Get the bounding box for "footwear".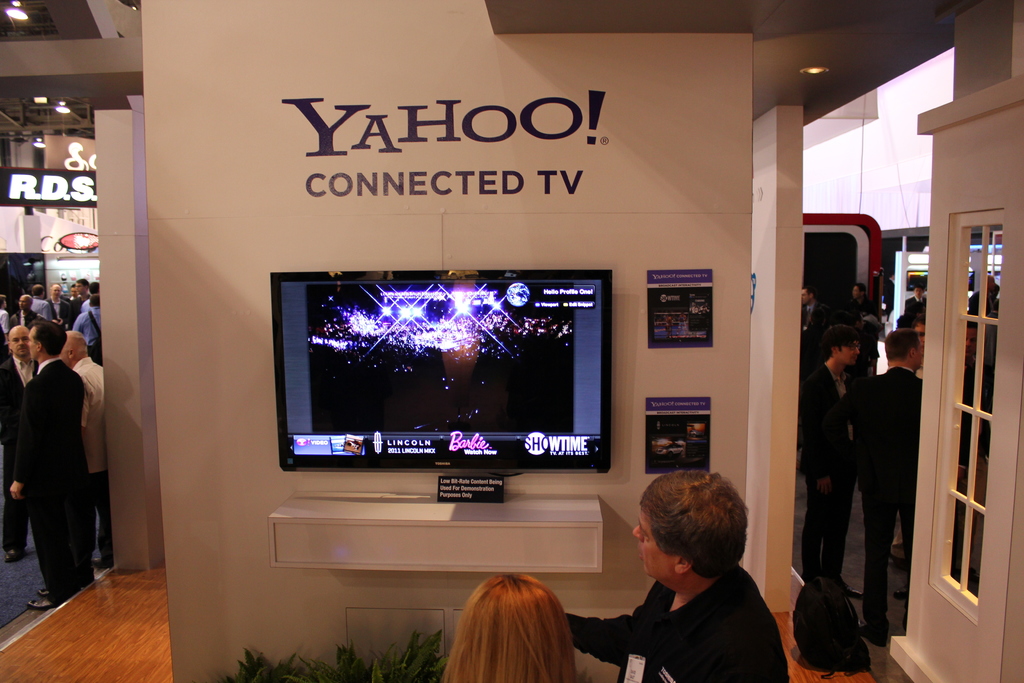
896, 587, 909, 599.
